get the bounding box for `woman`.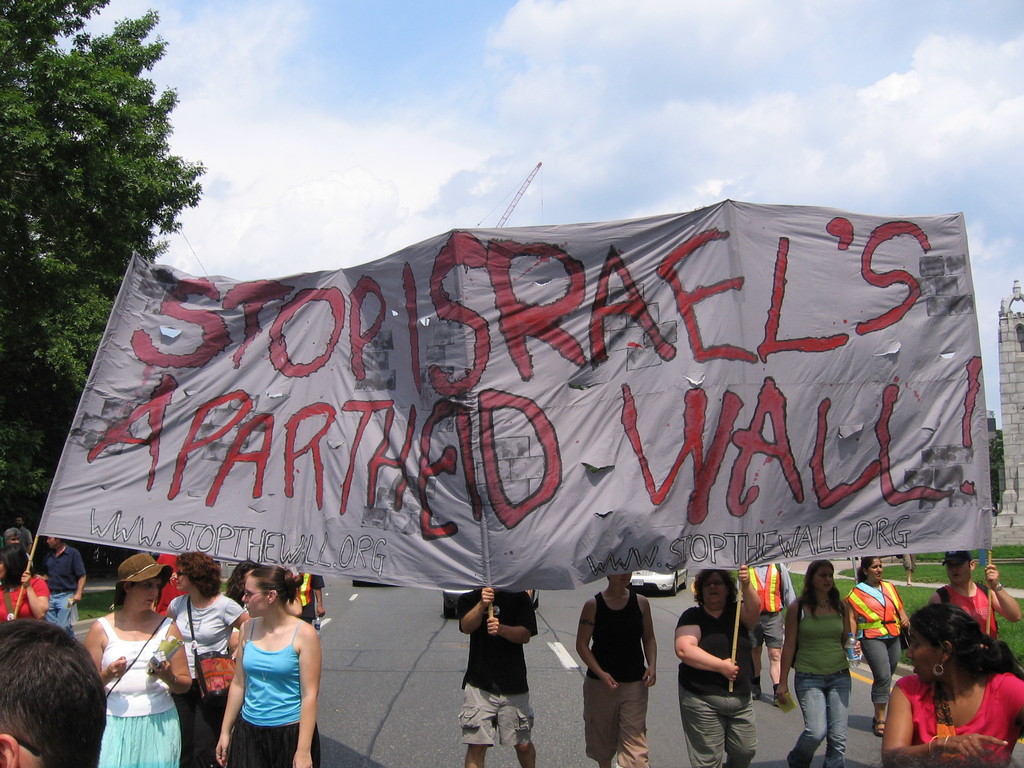
(left=779, top=560, right=861, bottom=766).
